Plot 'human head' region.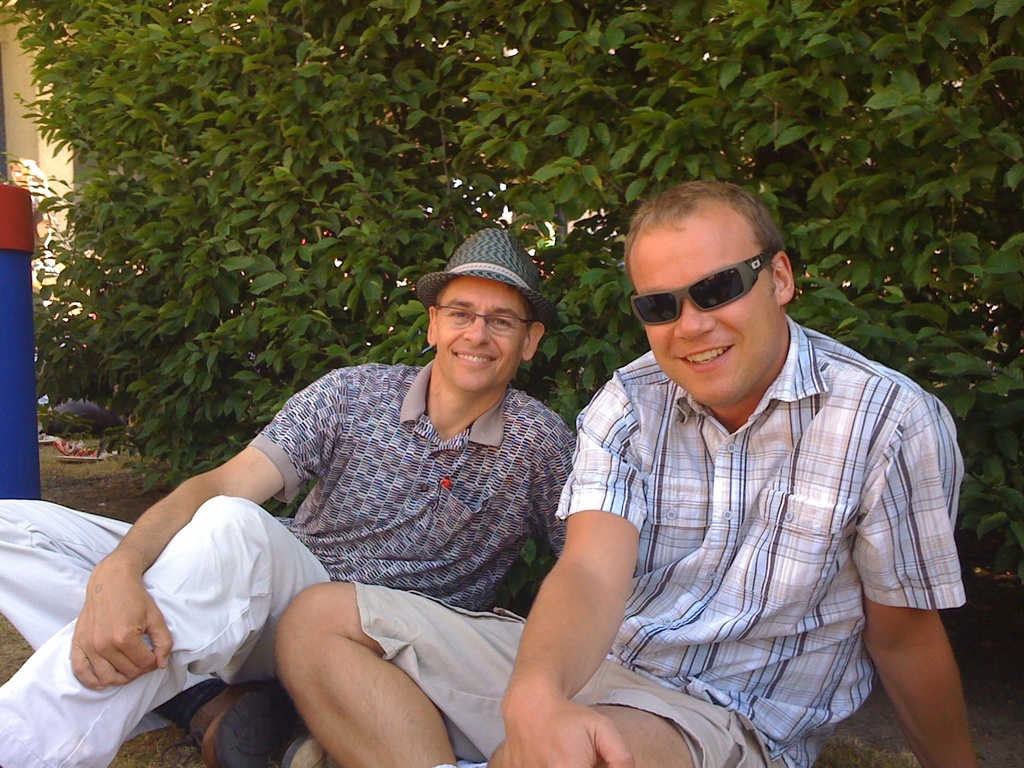
Plotted at Rect(416, 227, 561, 396).
